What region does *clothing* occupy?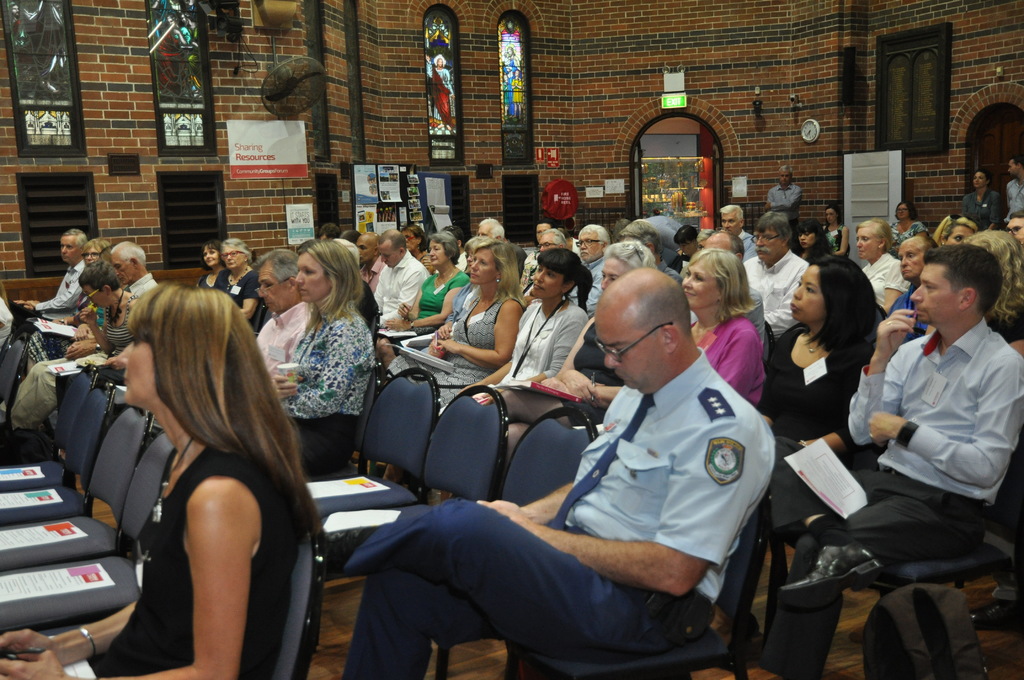
detection(655, 260, 685, 291).
